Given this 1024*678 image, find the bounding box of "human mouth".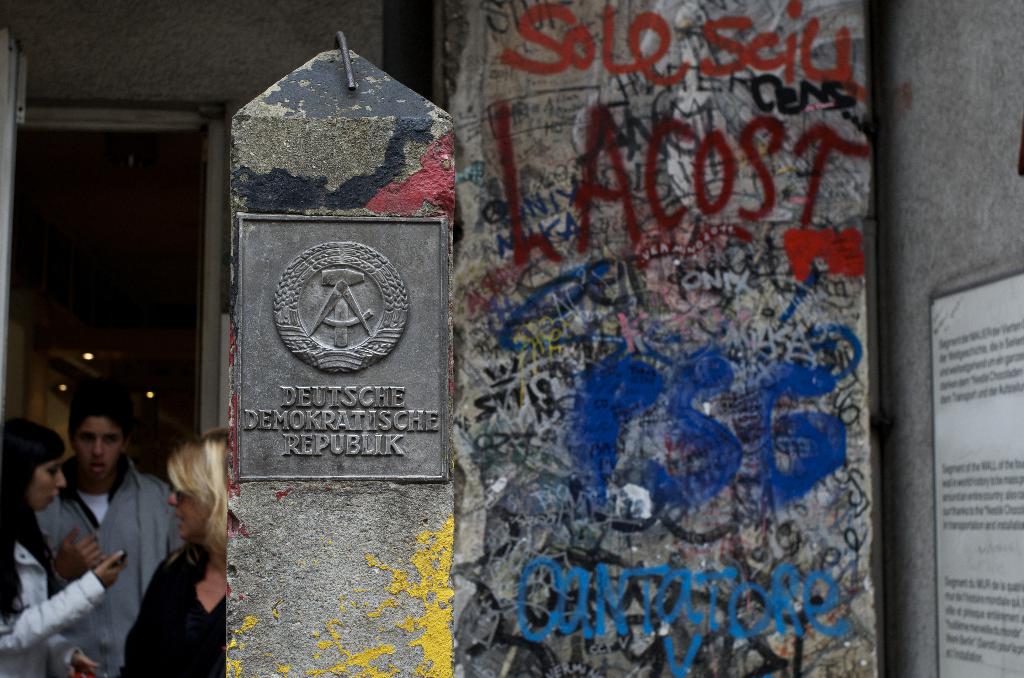
(left=49, top=490, right=59, bottom=506).
